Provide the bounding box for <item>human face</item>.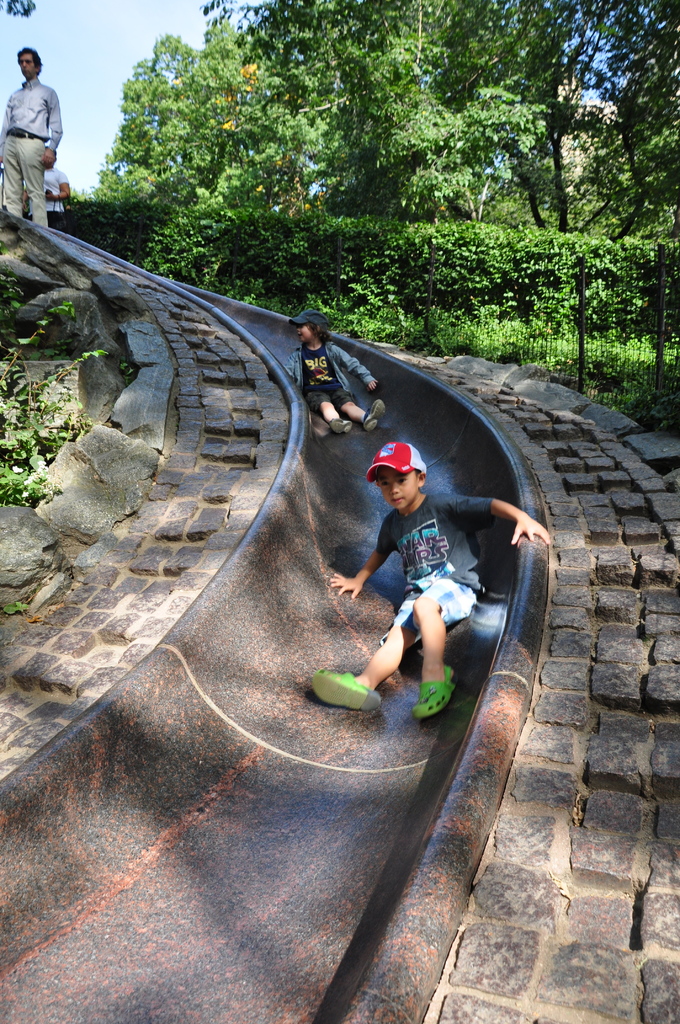
rect(376, 467, 417, 509).
